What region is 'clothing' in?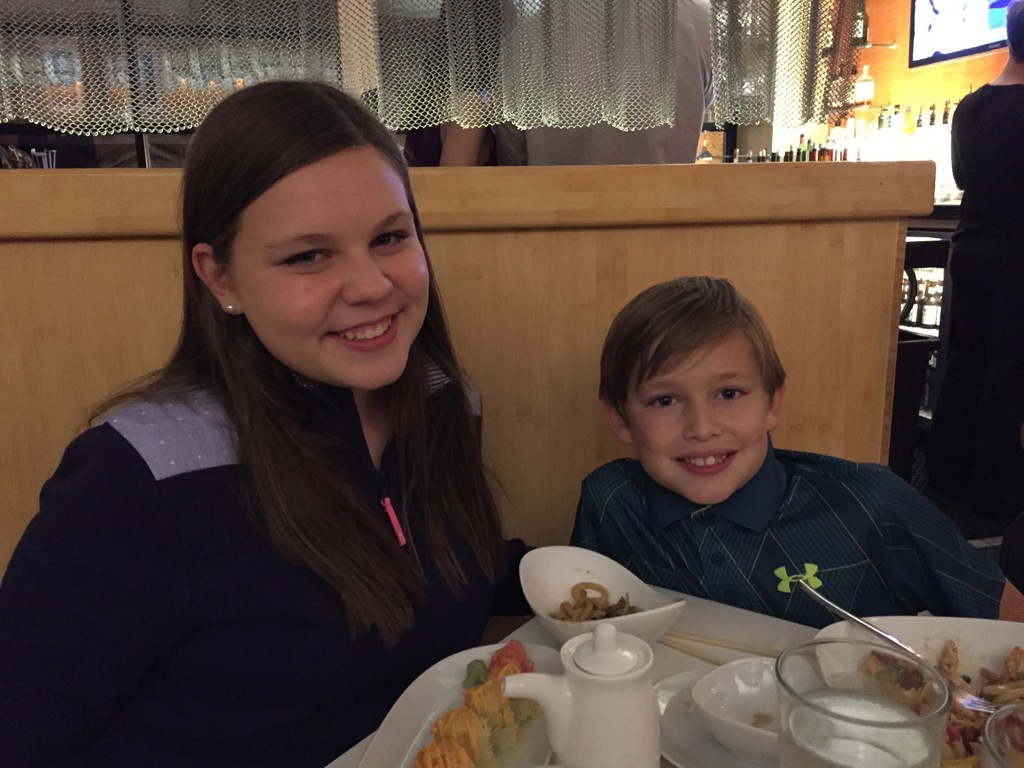
(401,58,509,168).
